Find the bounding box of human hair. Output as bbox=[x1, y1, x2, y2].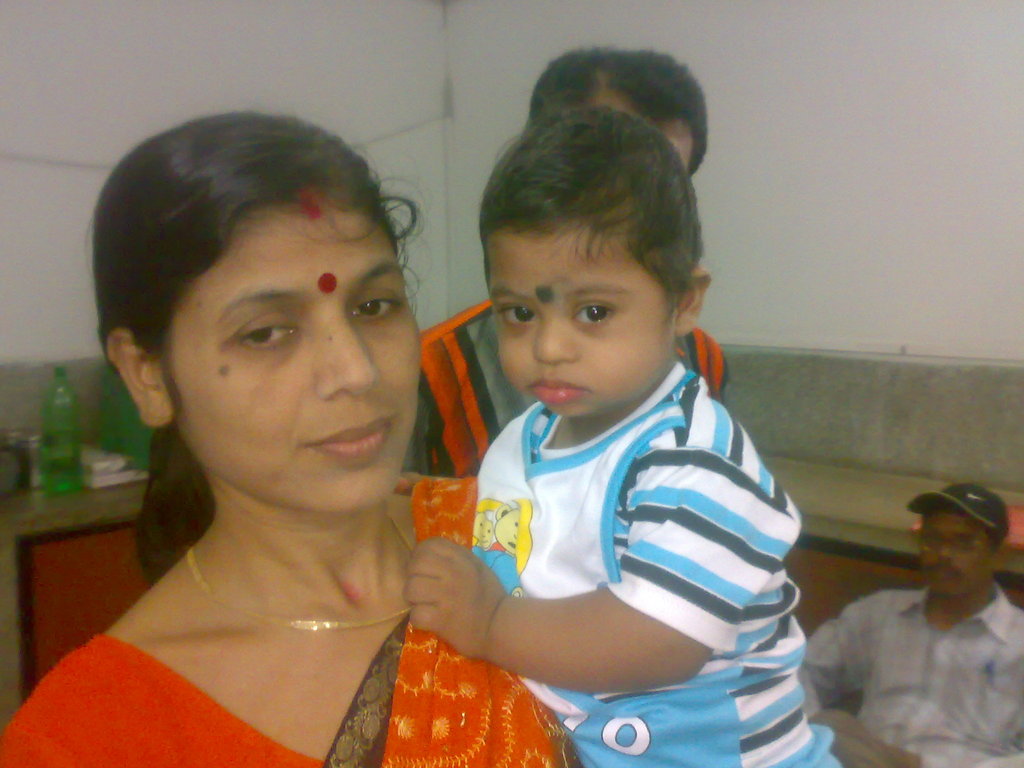
bbox=[482, 109, 712, 327].
